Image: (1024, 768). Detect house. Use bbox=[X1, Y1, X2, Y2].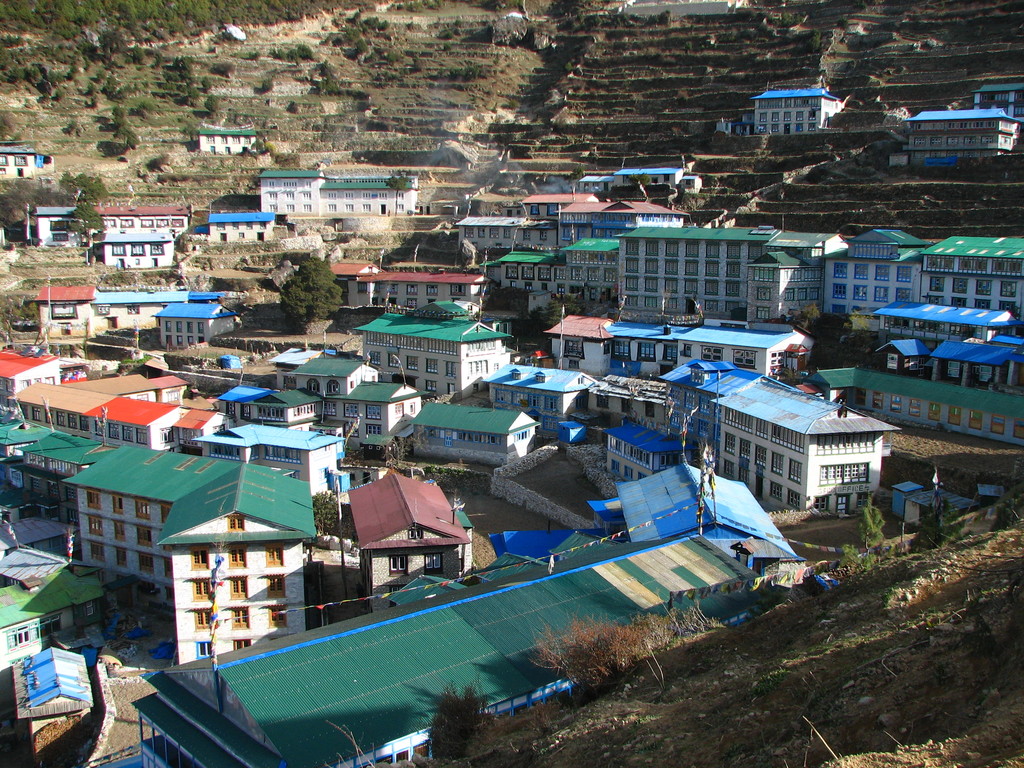
bbox=[577, 370, 673, 428].
